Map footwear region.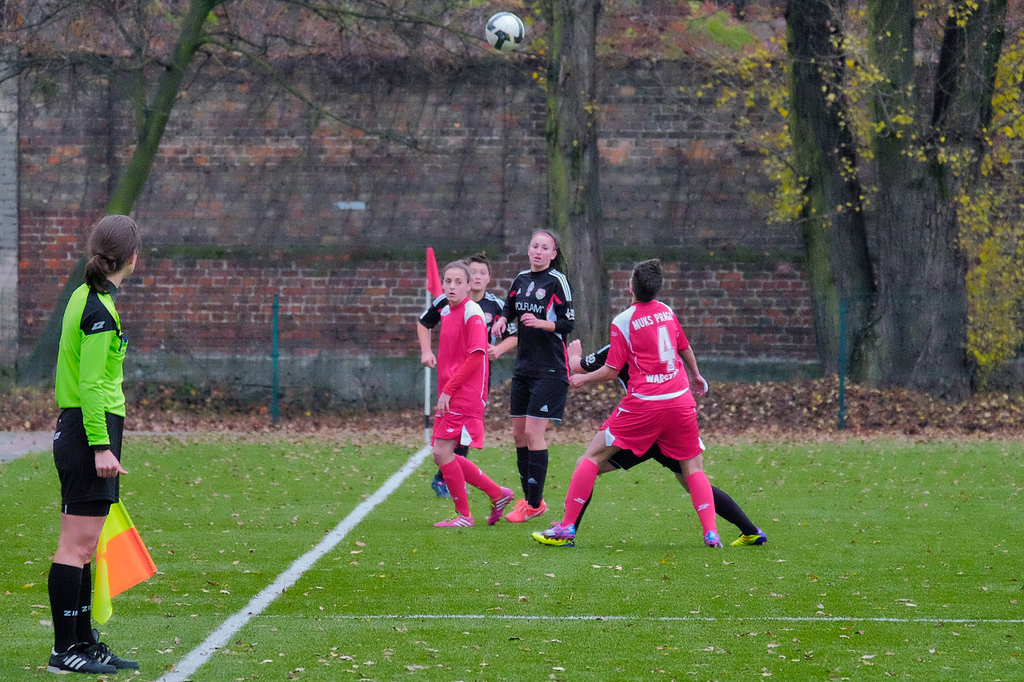
Mapped to x1=506, y1=501, x2=555, y2=521.
